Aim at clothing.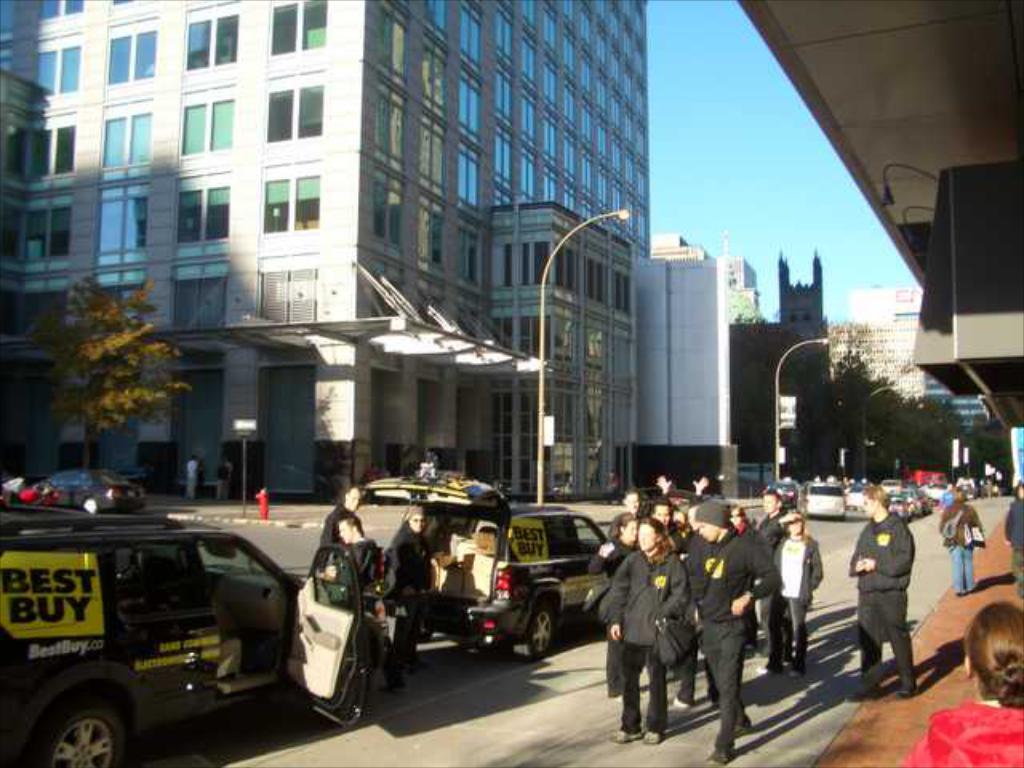
Aimed at [x1=378, y1=523, x2=429, y2=690].
